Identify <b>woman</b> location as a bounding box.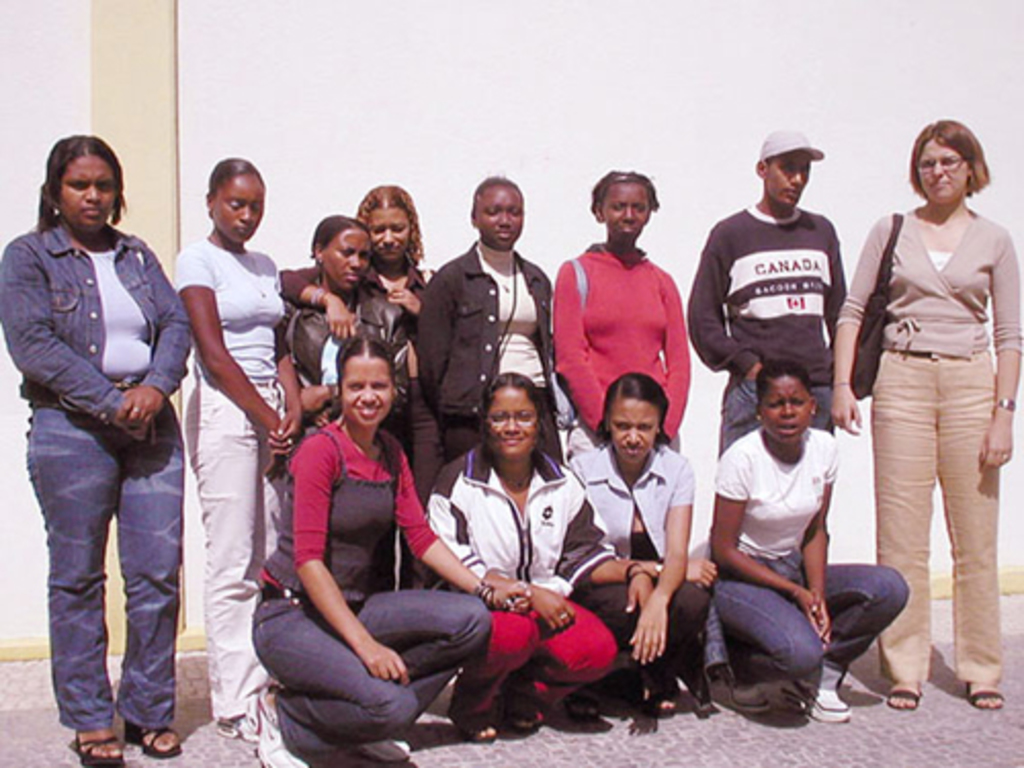
412:174:573:473.
